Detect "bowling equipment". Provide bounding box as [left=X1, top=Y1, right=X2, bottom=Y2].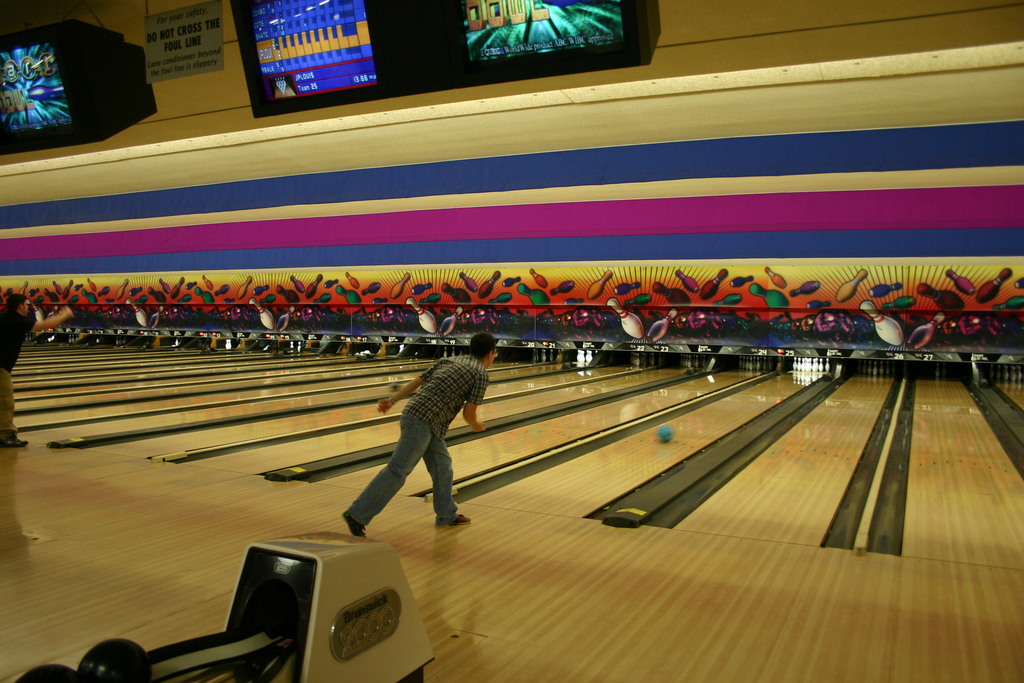
[left=886, top=295, right=916, bottom=313].
